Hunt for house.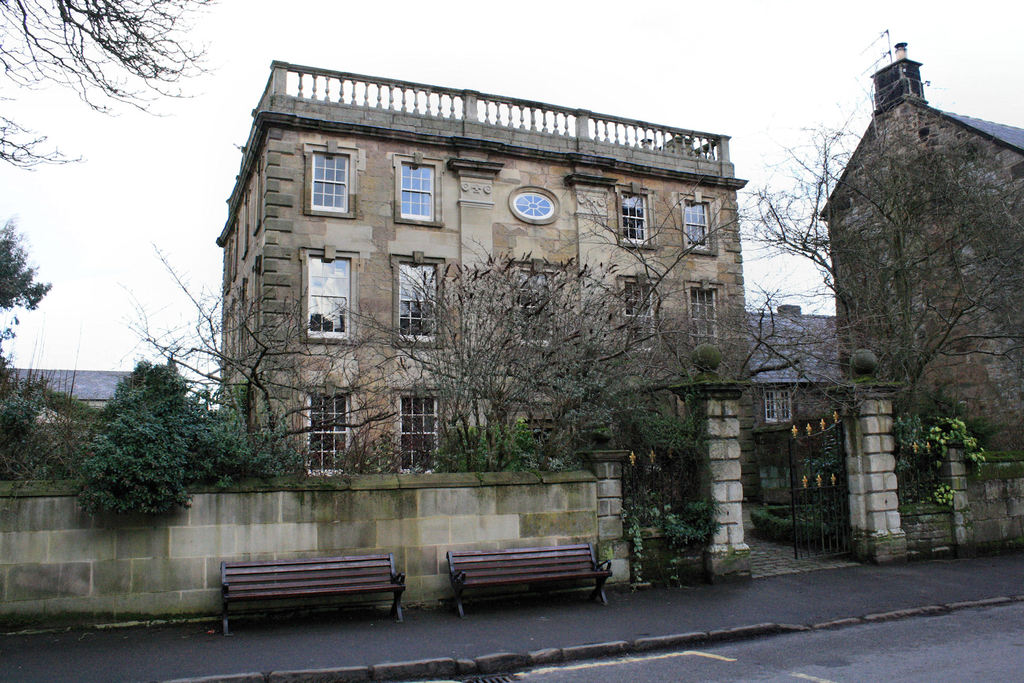
Hunted down at locate(819, 38, 1023, 457).
